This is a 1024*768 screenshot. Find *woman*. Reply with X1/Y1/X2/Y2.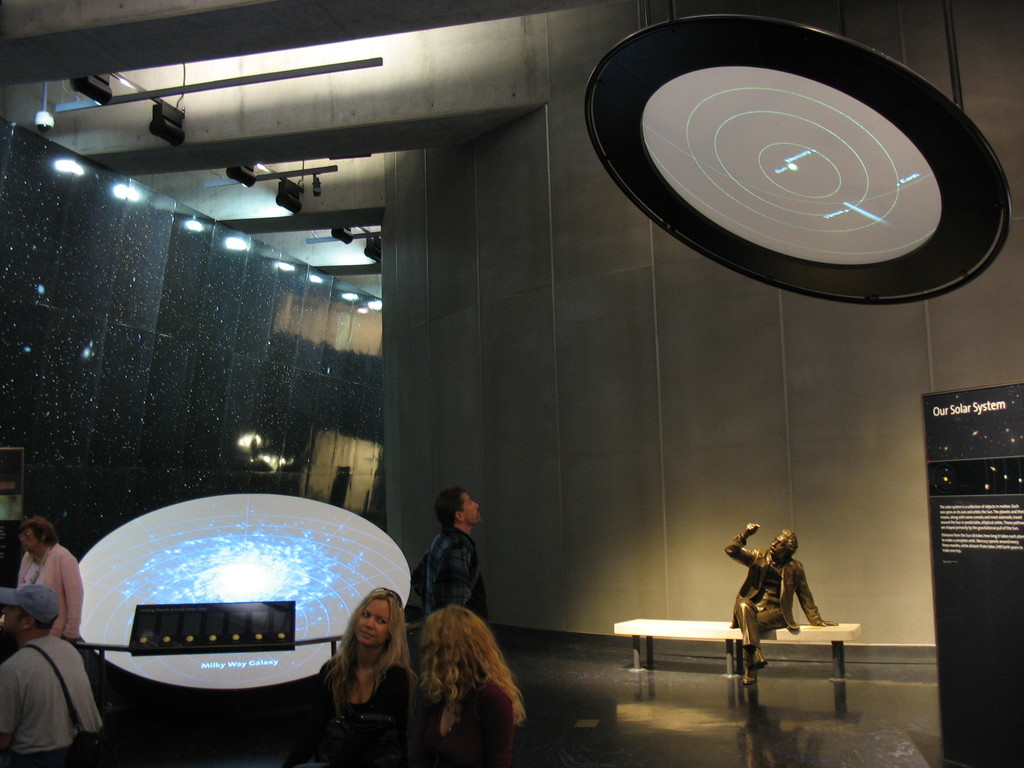
381/593/535/767.
